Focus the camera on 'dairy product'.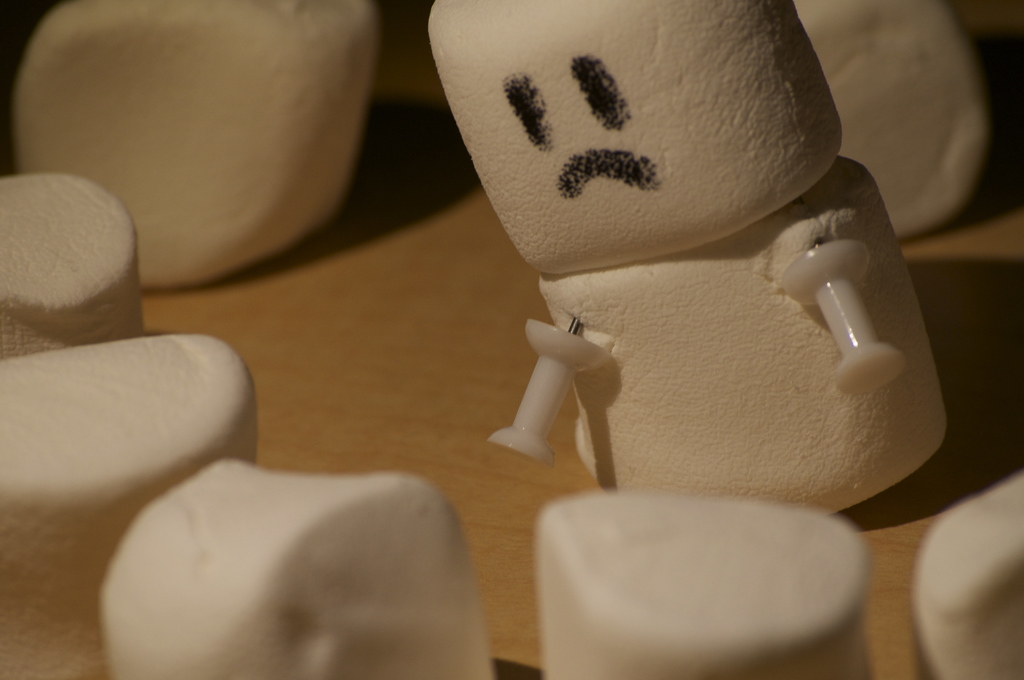
Focus region: rect(19, 0, 401, 306).
